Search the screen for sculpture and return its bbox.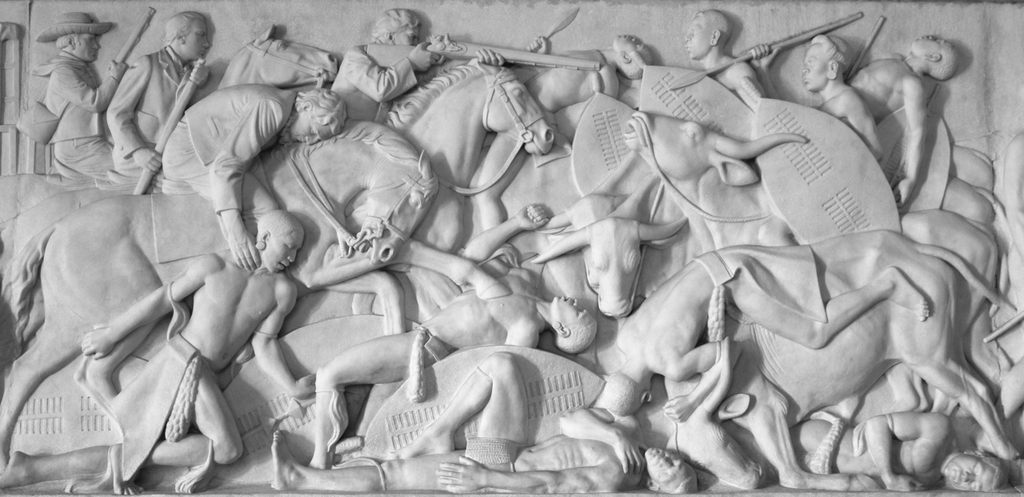
Found: region(274, 427, 696, 493).
